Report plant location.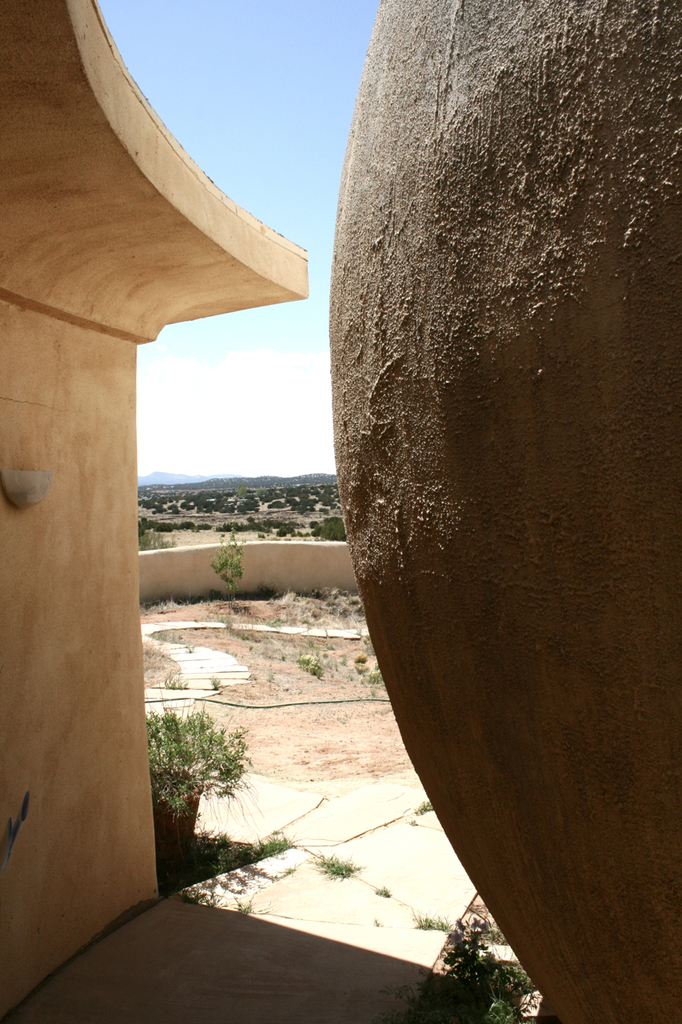
Report: select_region(138, 523, 177, 547).
